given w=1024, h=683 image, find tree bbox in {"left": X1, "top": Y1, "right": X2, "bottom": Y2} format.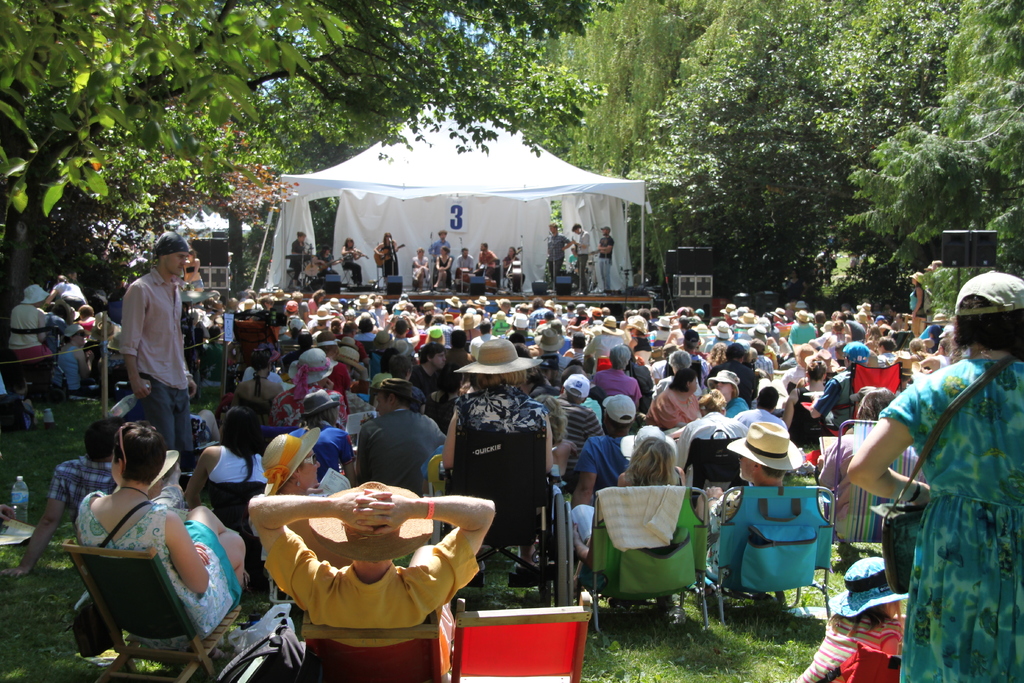
{"left": 626, "top": 0, "right": 973, "bottom": 304}.
